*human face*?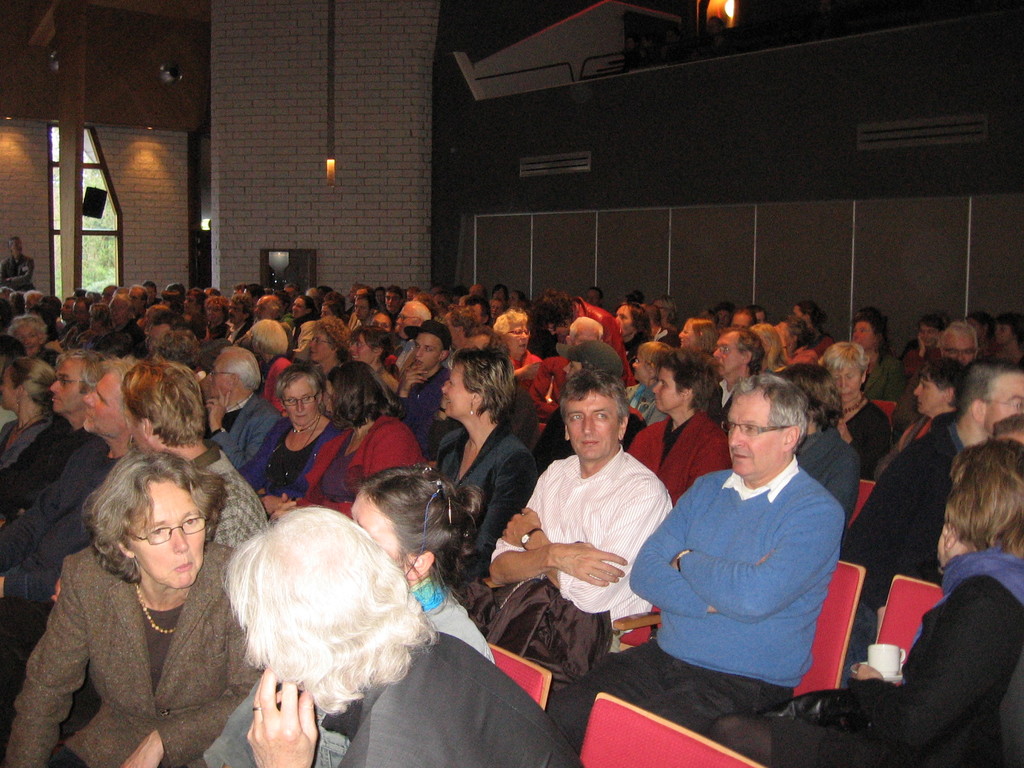
352,490,402,563
